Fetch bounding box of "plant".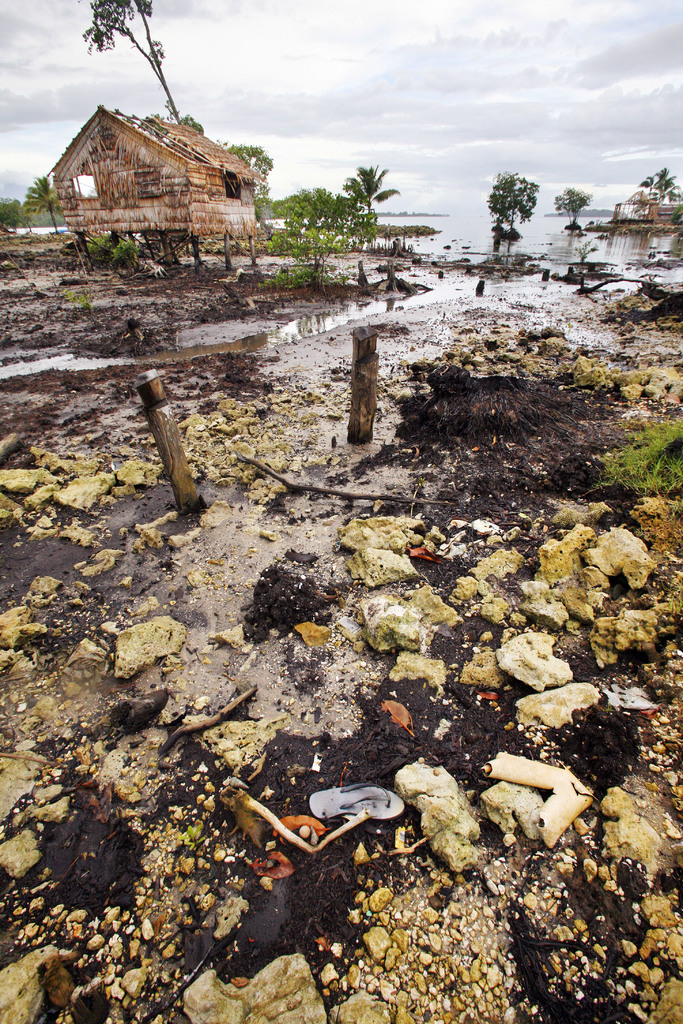
Bbox: [604, 406, 682, 501].
